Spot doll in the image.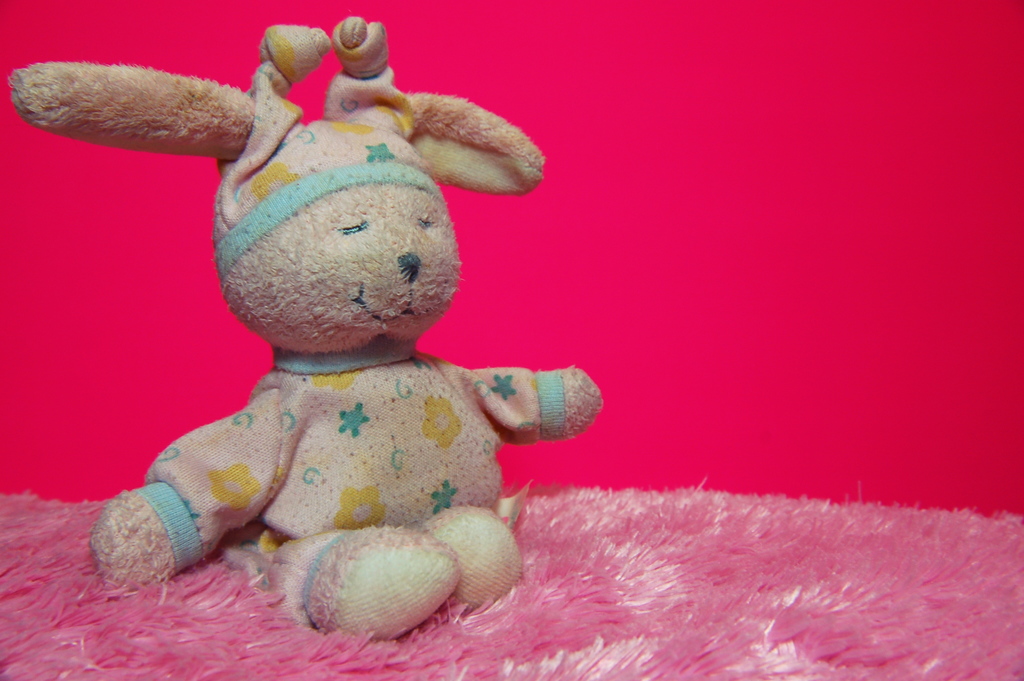
doll found at [0,5,605,646].
